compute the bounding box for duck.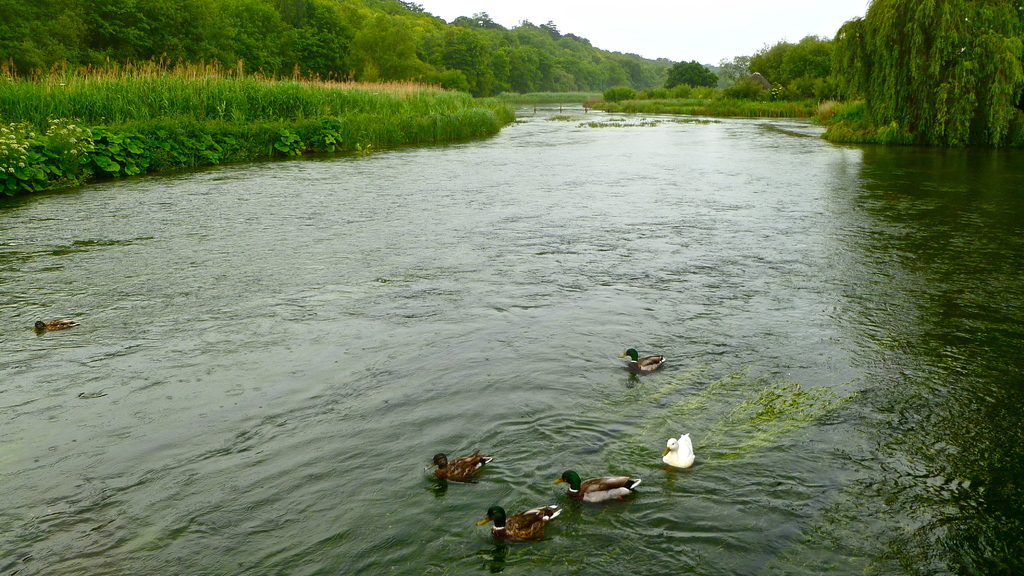
detection(423, 443, 502, 481).
